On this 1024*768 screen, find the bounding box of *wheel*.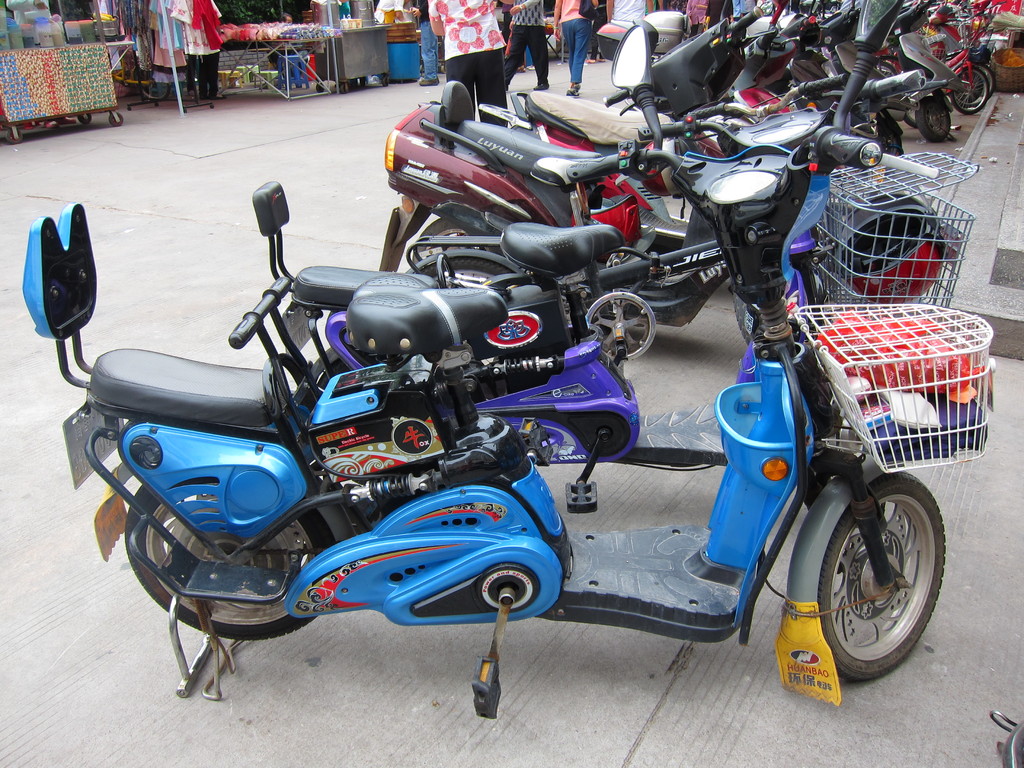
Bounding box: rect(809, 476, 949, 684).
